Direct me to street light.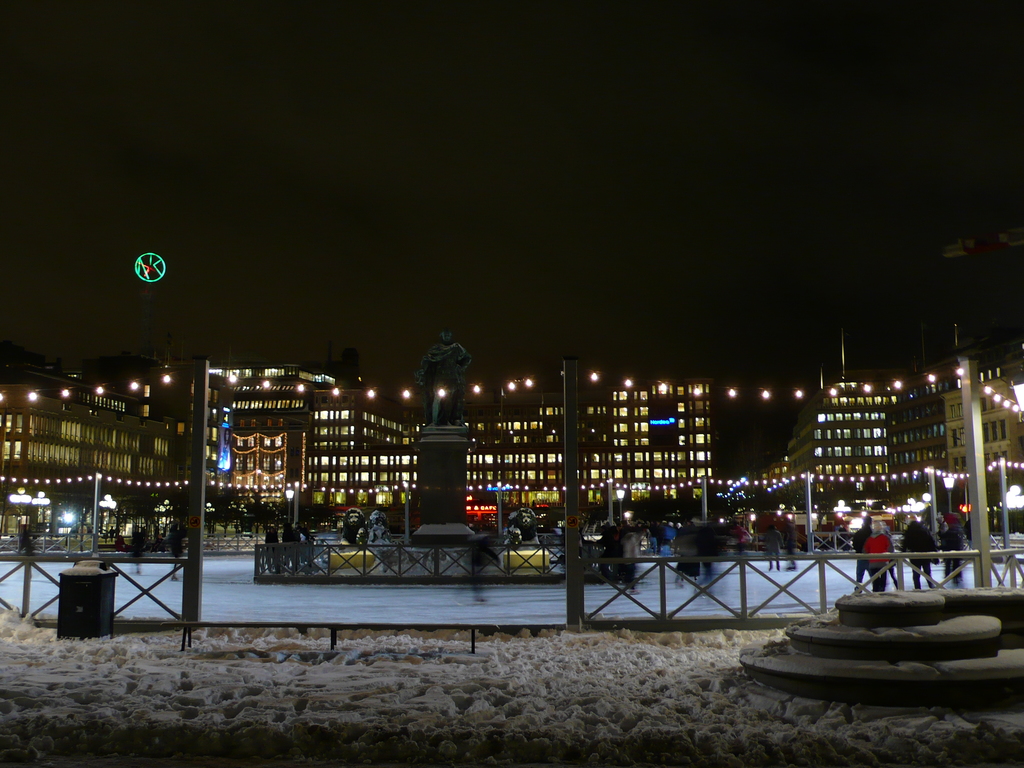
Direction: [612, 481, 625, 522].
